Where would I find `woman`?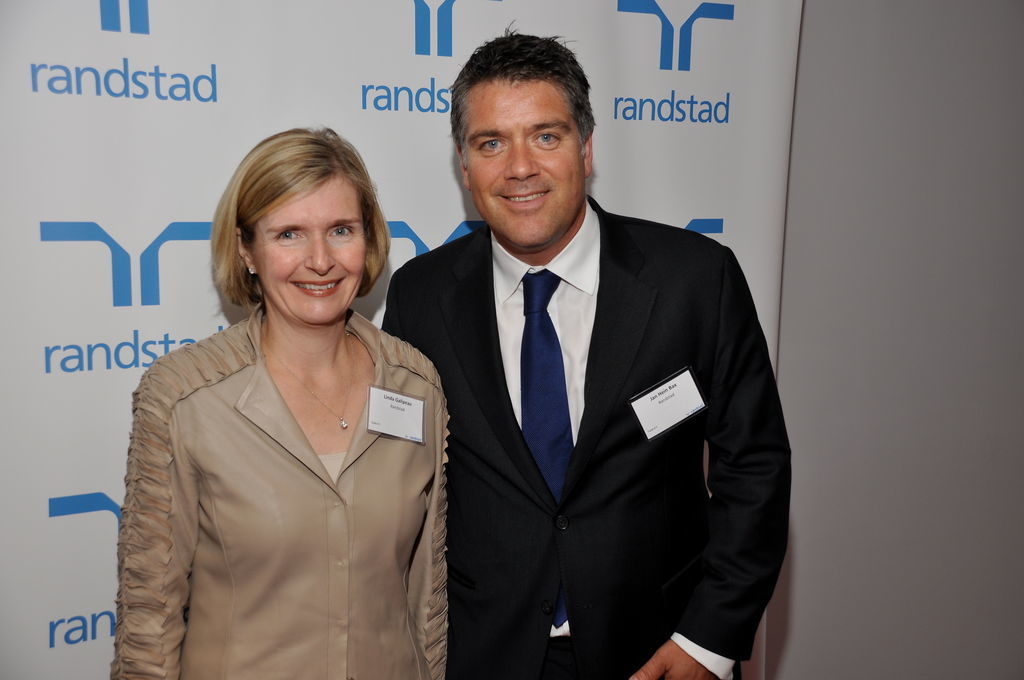
At {"left": 122, "top": 125, "right": 457, "bottom": 679}.
